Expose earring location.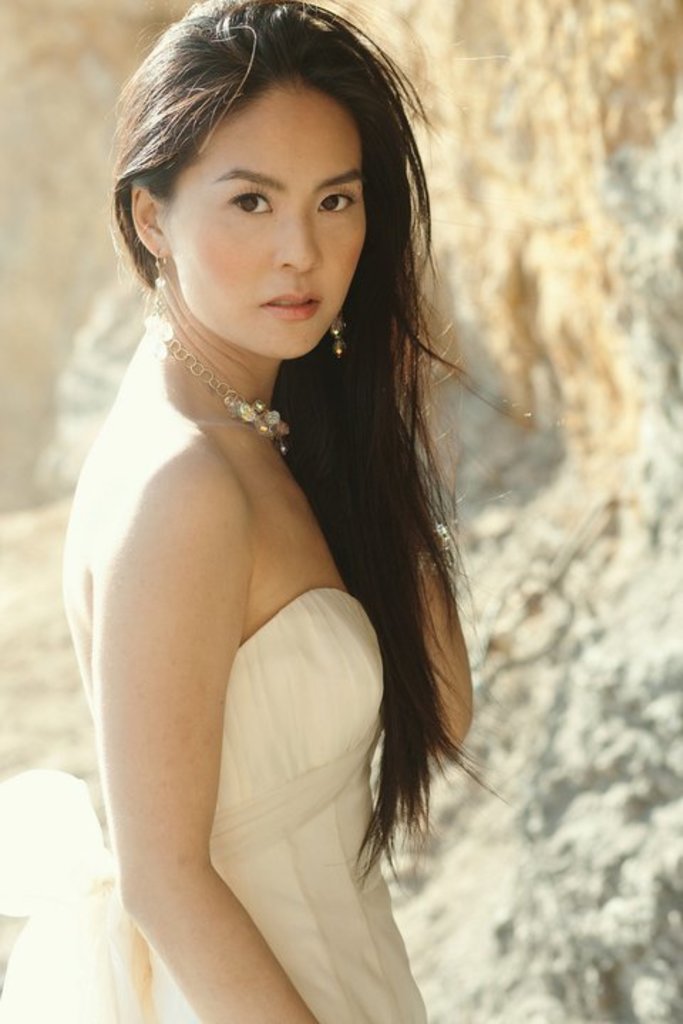
Exposed at x1=144, y1=243, x2=169, y2=356.
